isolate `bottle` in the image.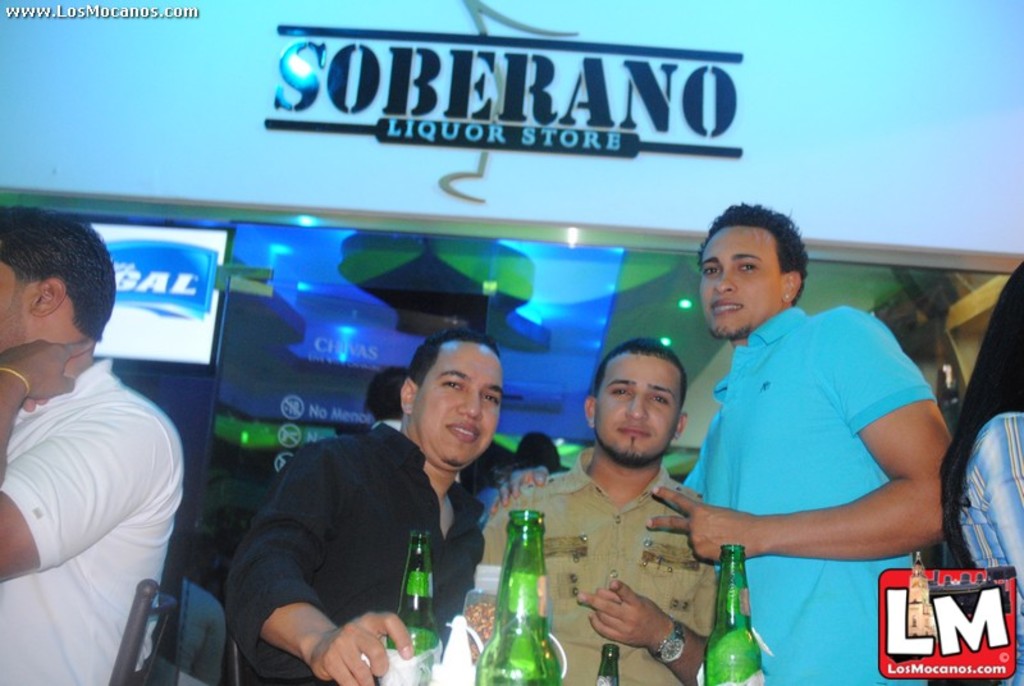
Isolated region: 387:529:440:685.
